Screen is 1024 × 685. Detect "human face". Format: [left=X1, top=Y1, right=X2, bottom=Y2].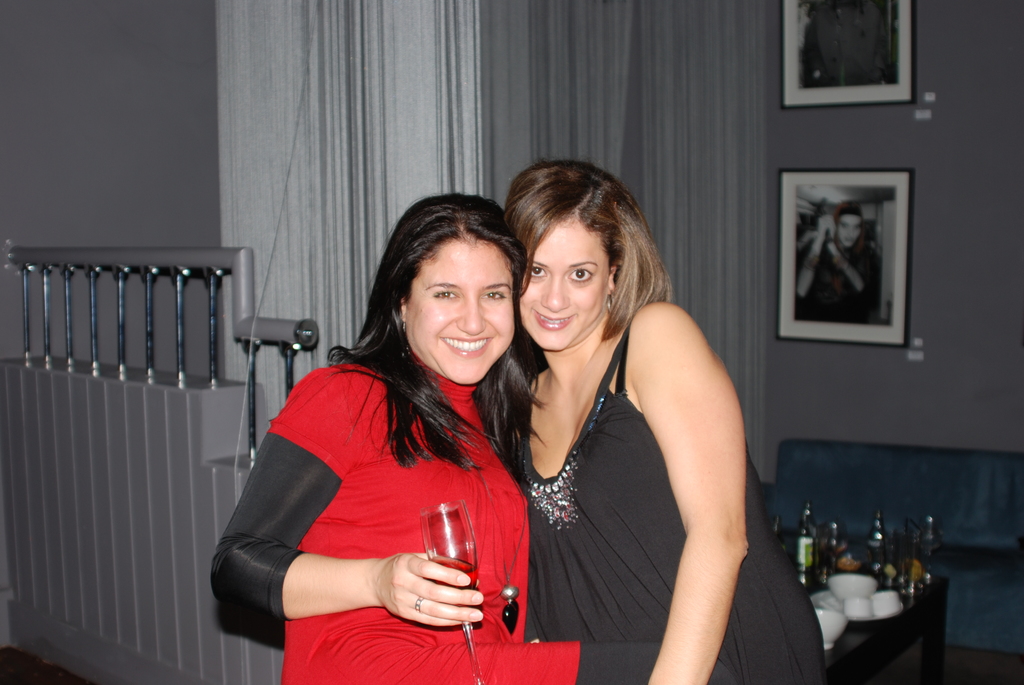
[left=408, top=239, right=518, bottom=386].
